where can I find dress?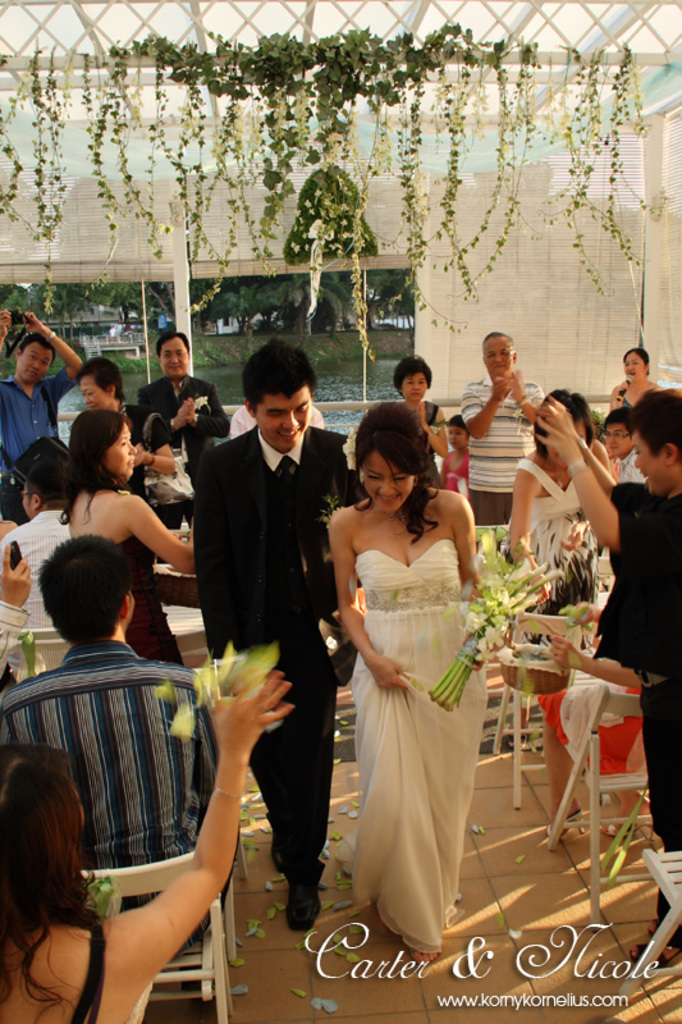
You can find it at [left=422, top=398, right=443, bottom=486].
